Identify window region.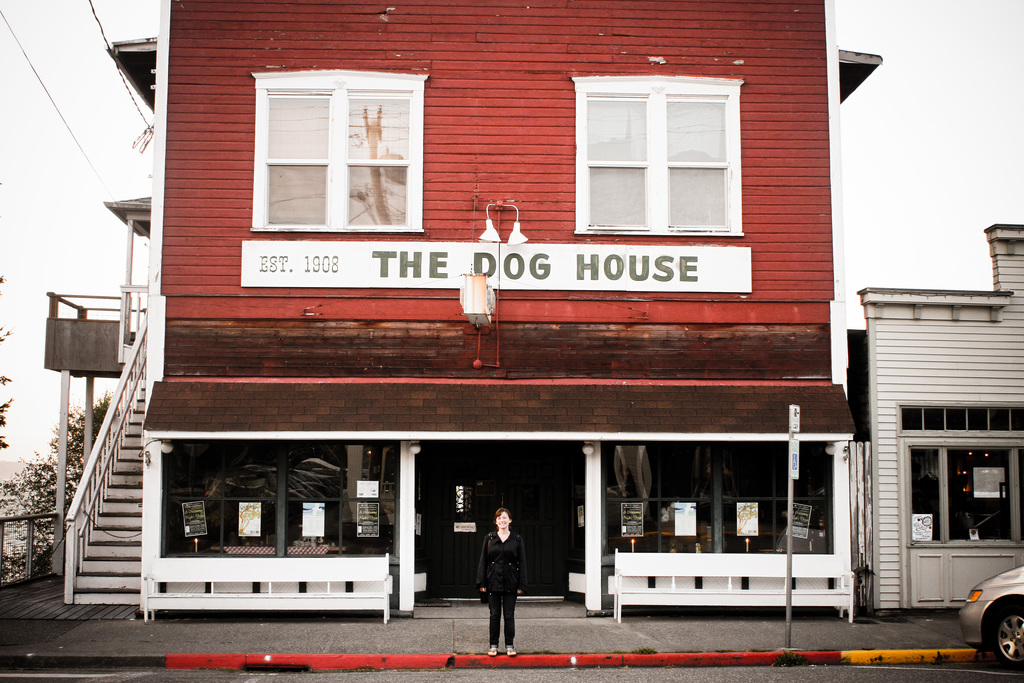
Region: rect(892, 404, 1023, 436).
